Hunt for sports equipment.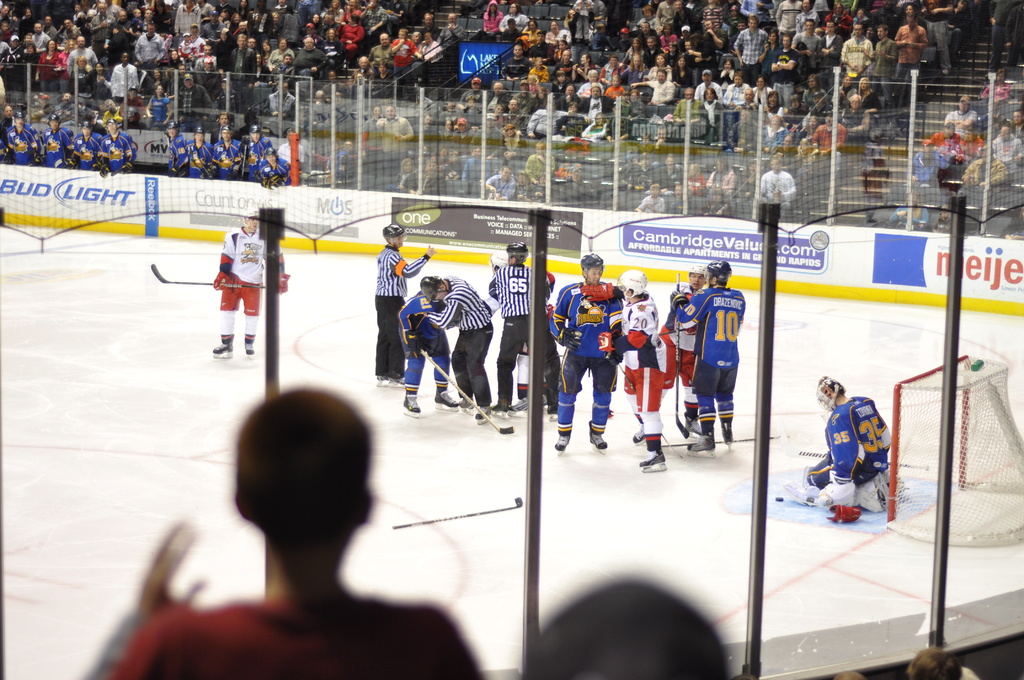
Hunted down at bbox=[550, 433, 568, 451].
